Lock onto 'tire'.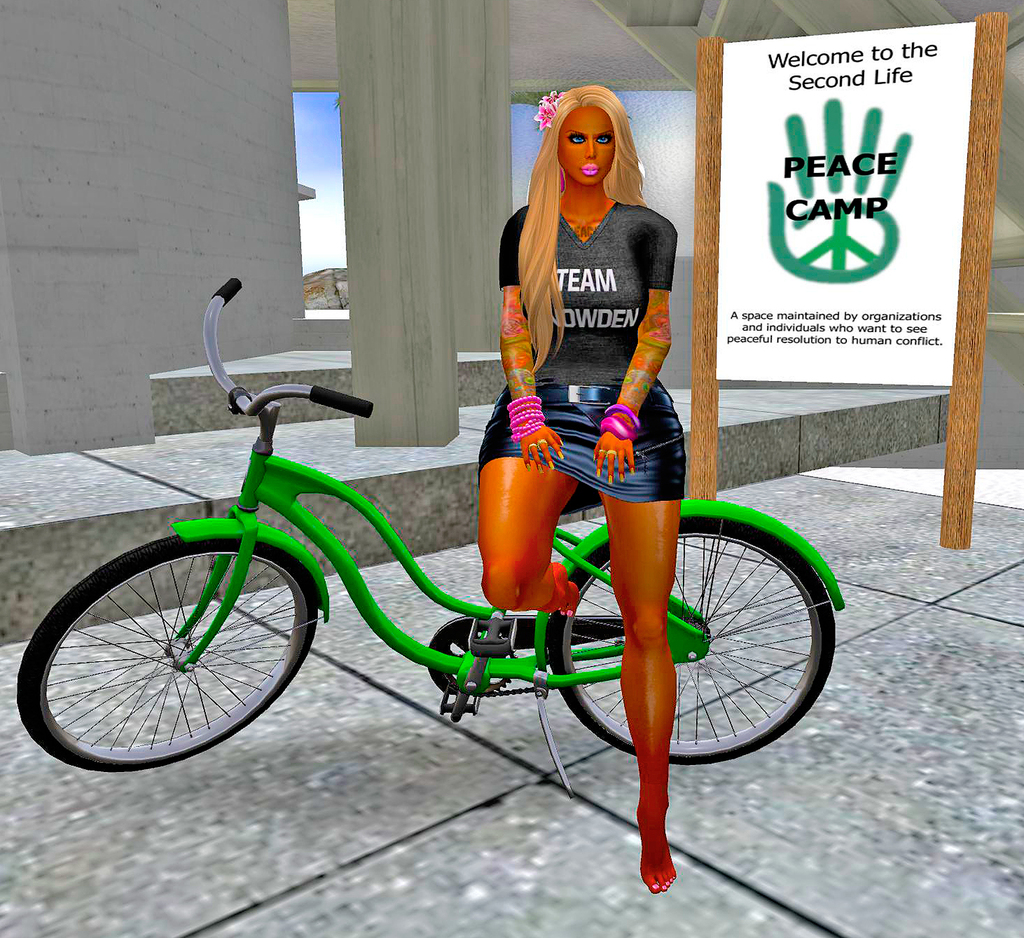
Locked: locate(551, 521, 837, 766).
